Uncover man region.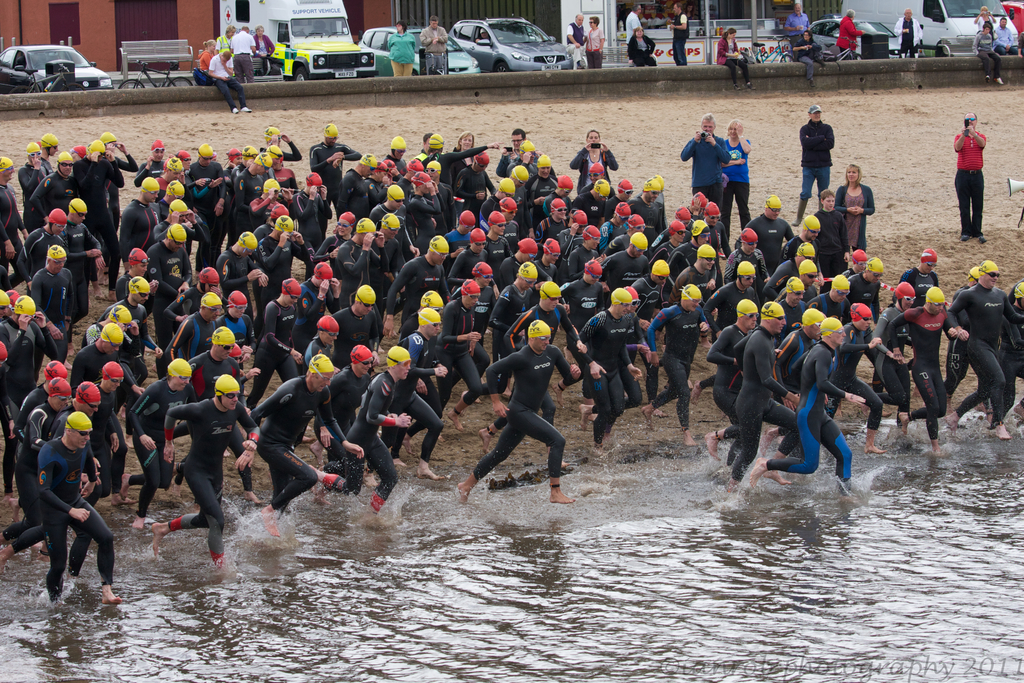
Uncovered: crop(122, 178, 163, 321).
